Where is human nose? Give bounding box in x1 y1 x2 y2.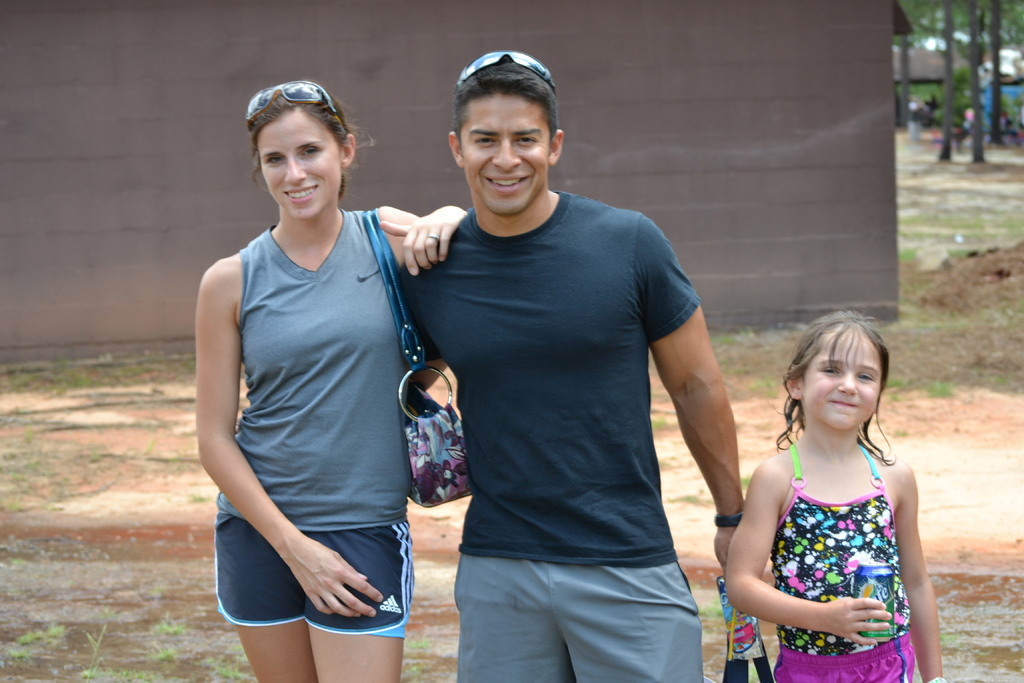
834 367 860 396.
